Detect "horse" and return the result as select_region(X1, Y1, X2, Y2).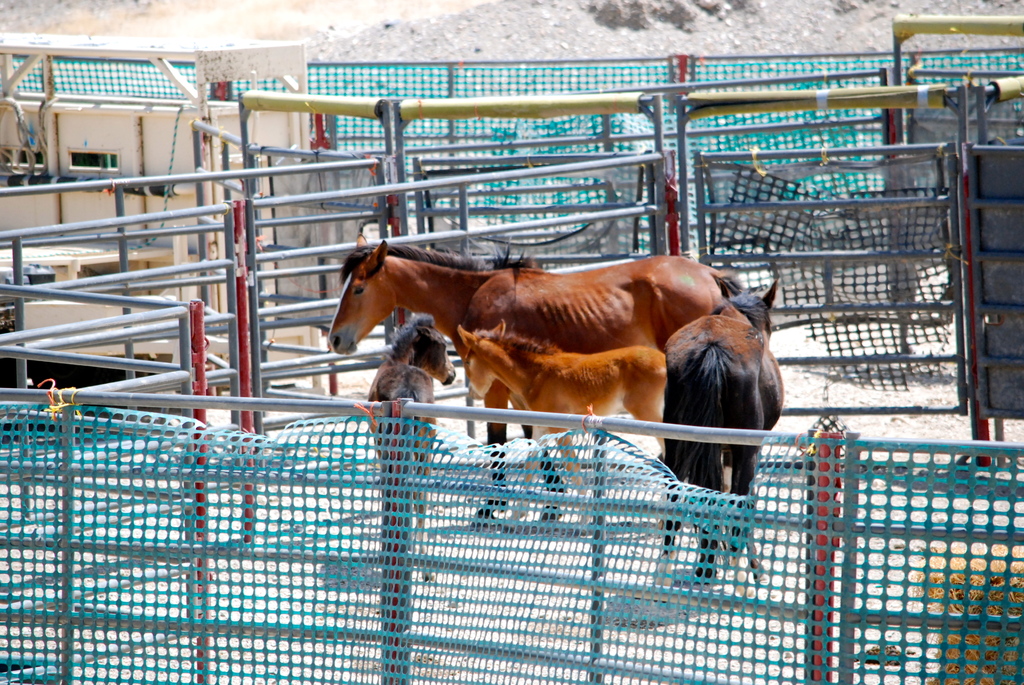
select_region(321, 229, 742, 527).
